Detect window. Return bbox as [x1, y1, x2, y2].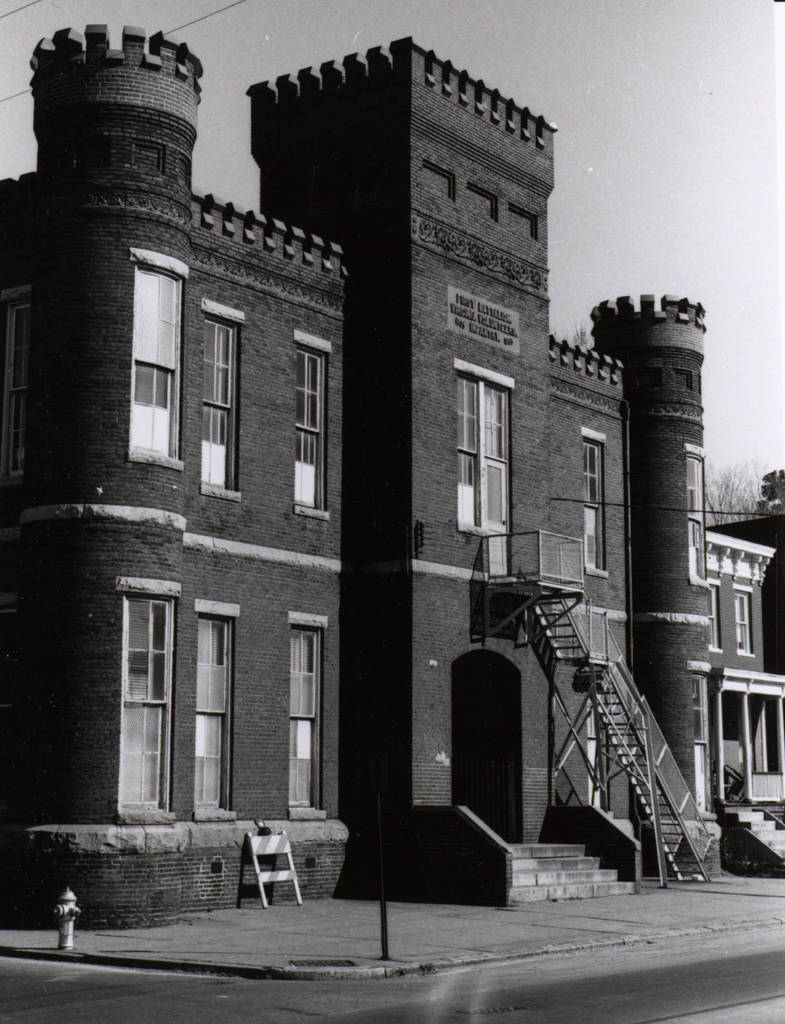
[290, 349, 329, 507].
